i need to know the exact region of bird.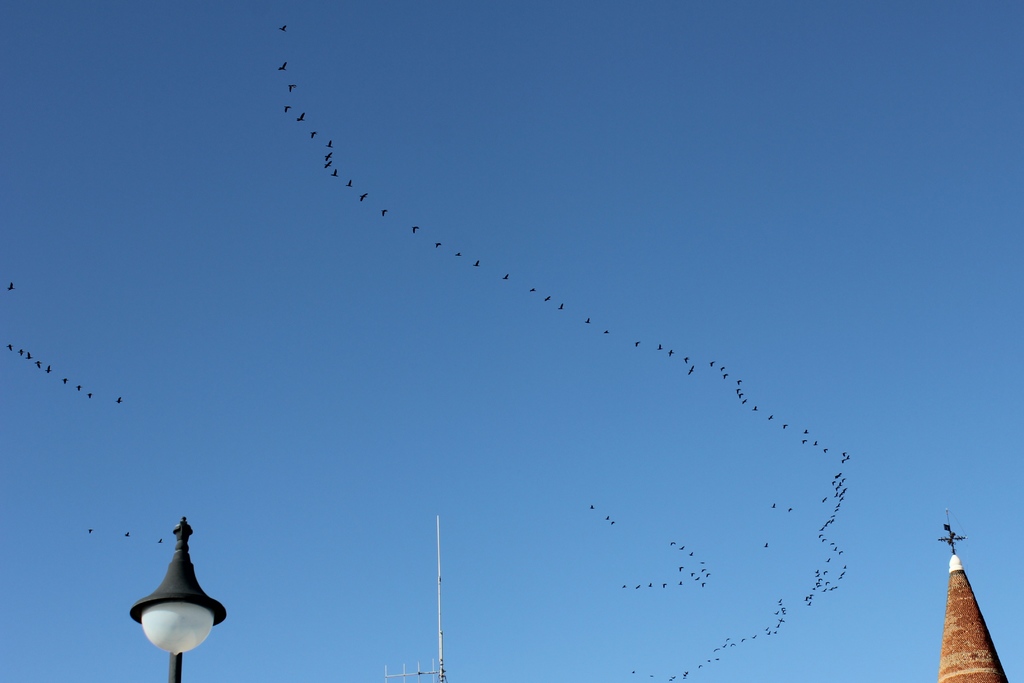
Region: 19, 343, 22, 359.
